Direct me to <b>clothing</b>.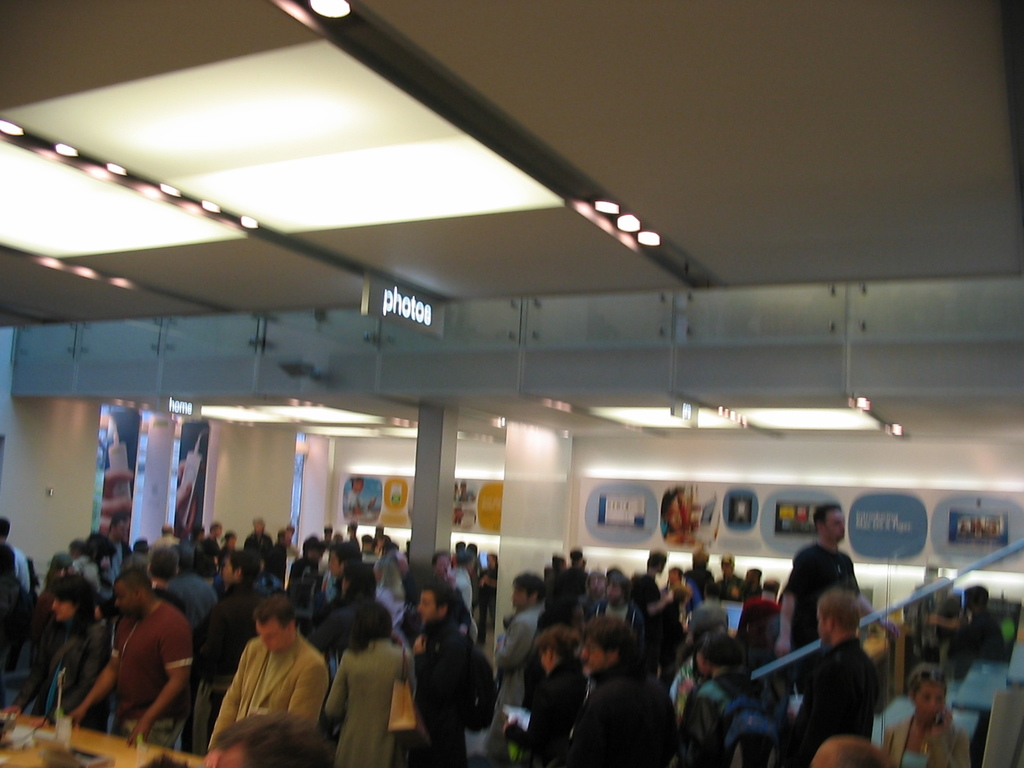
Direction: 202/631/316/748.
